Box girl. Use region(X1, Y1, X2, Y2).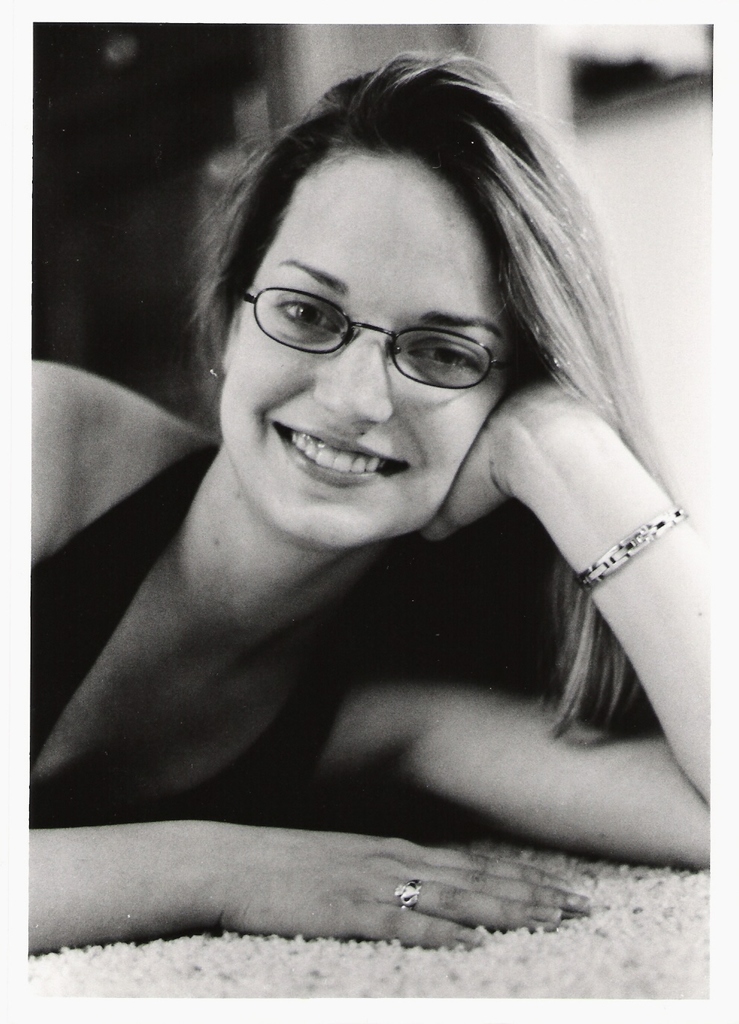
region(28, 40, 709, 954).
